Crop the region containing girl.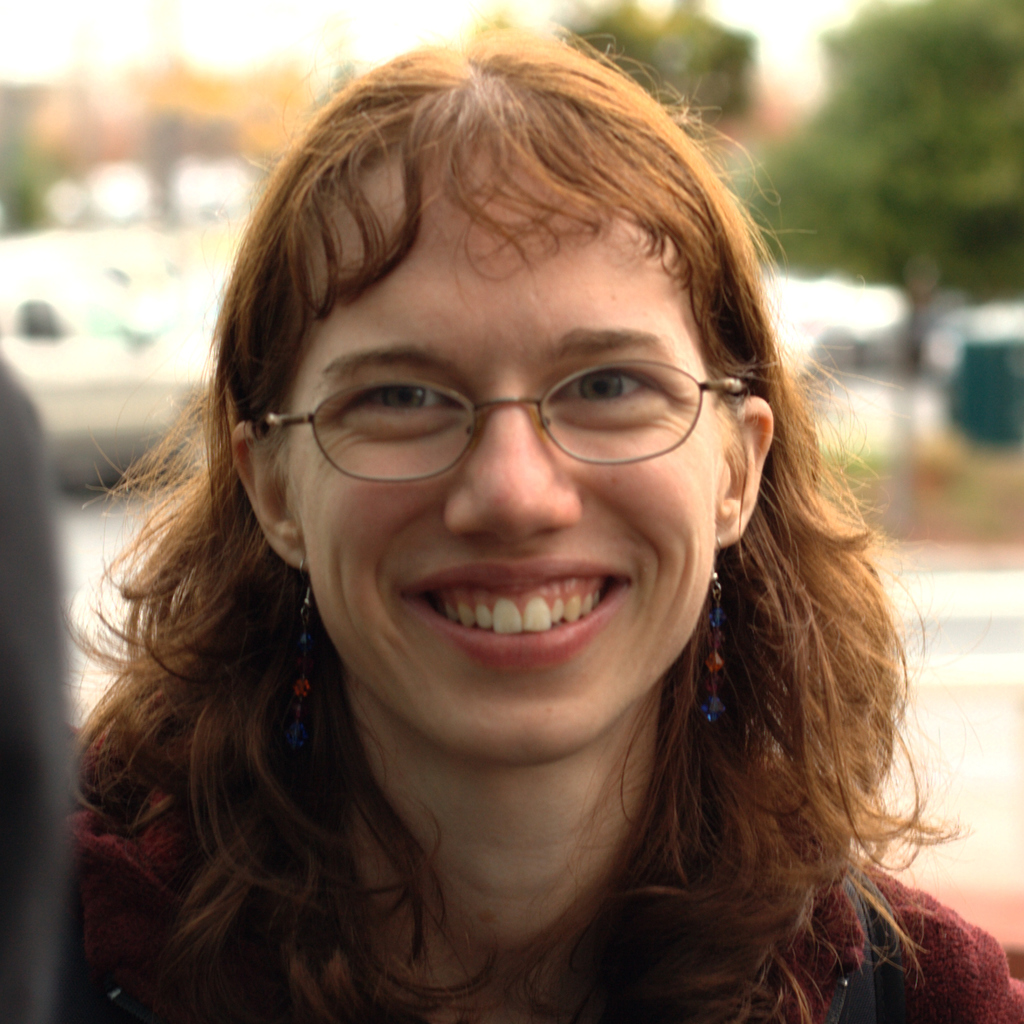
Crop region: {"x1": 66, "y1": 6, "x2": 1023, "y2": 1023}.
